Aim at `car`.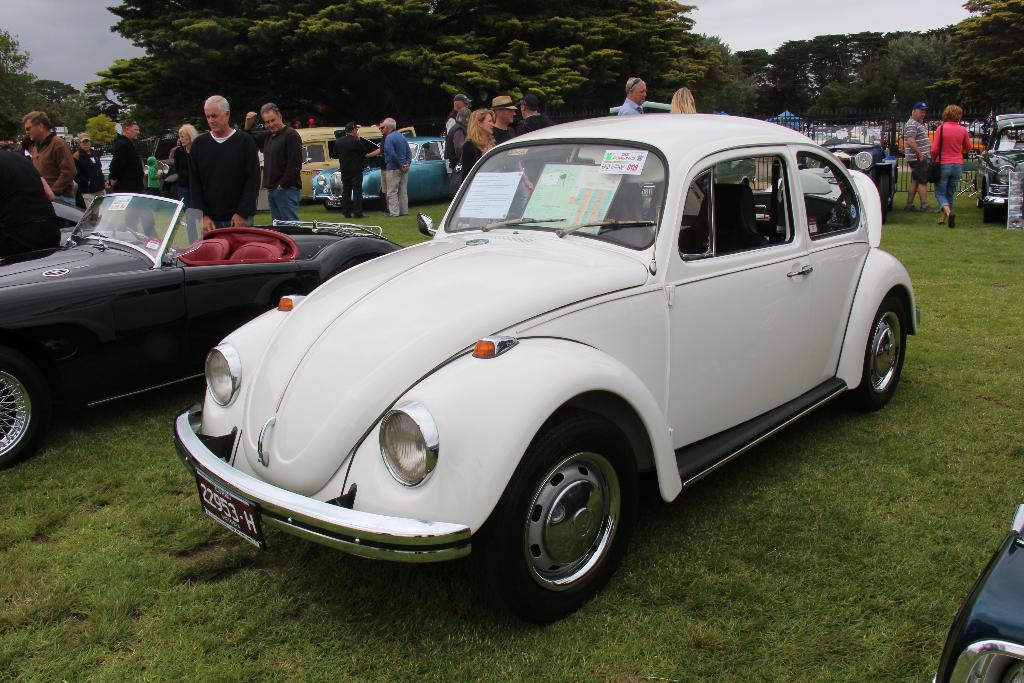
Aimed at box=[305, 131, 458, 207].
